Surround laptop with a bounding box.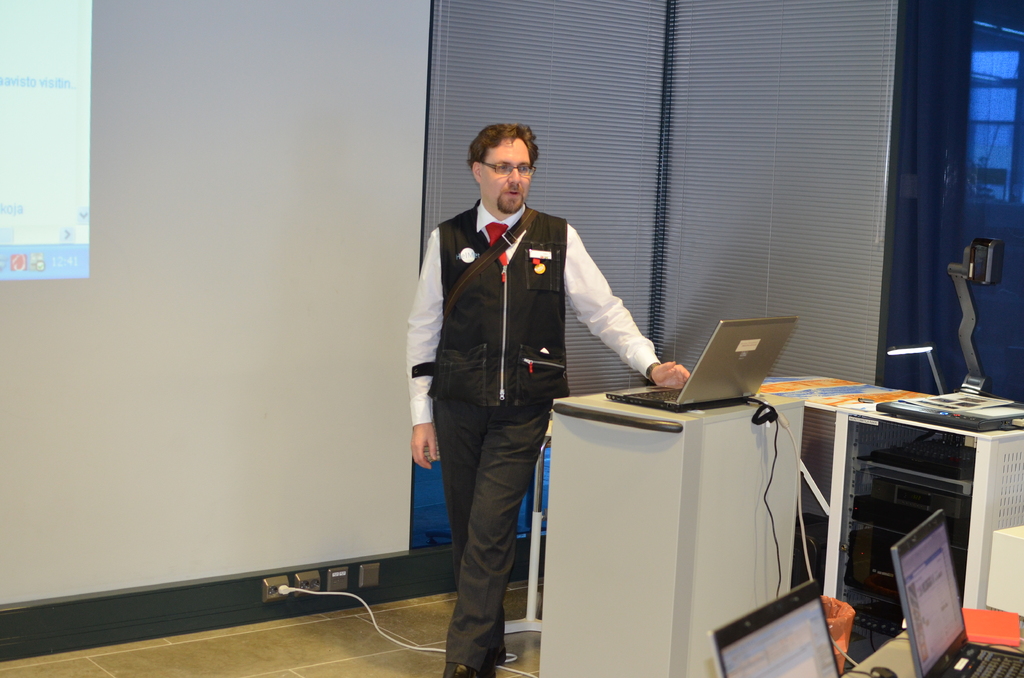
{"x1": 603, "y1": 309, "x2": 796, "y2": 409}.
